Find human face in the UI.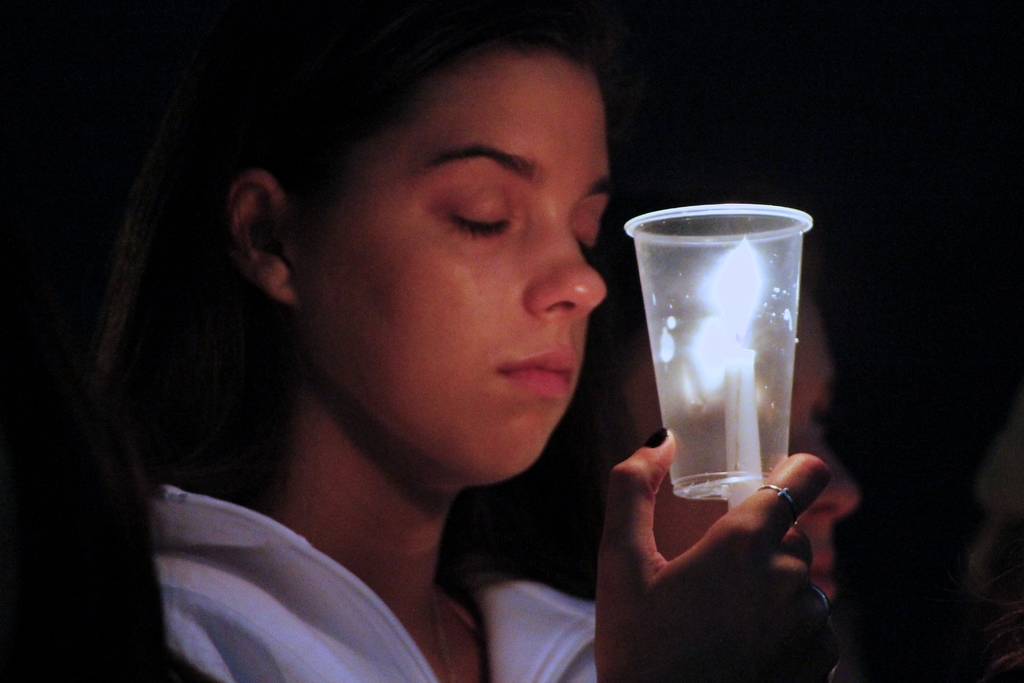
UI element at l=301, t=68, r=615, b=486.
